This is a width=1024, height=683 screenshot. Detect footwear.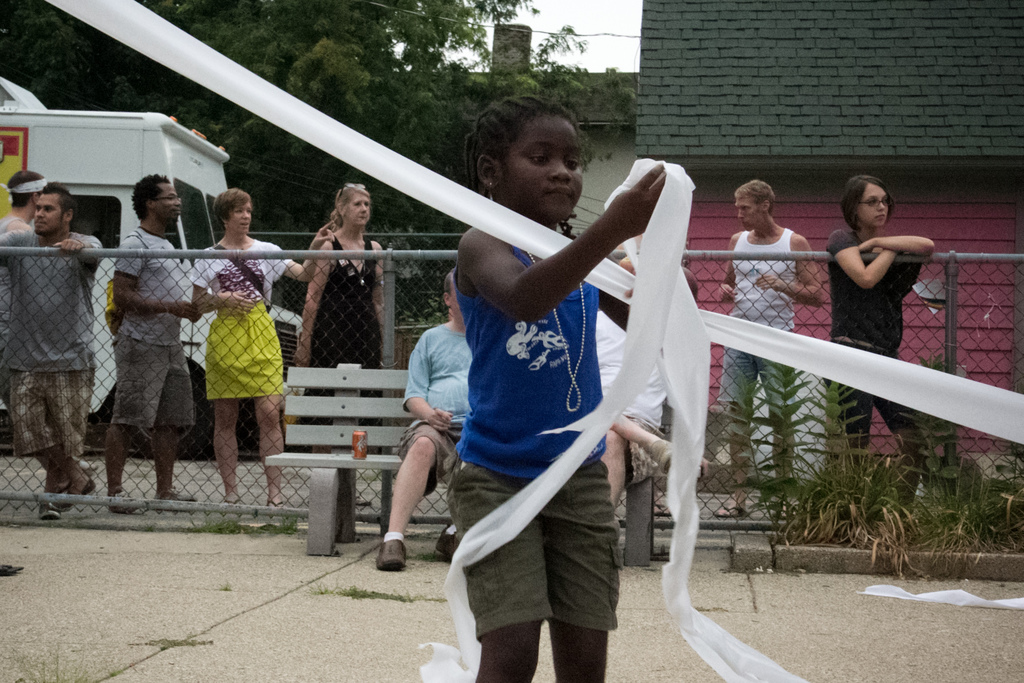
locate(376, 540, 407, 566).
